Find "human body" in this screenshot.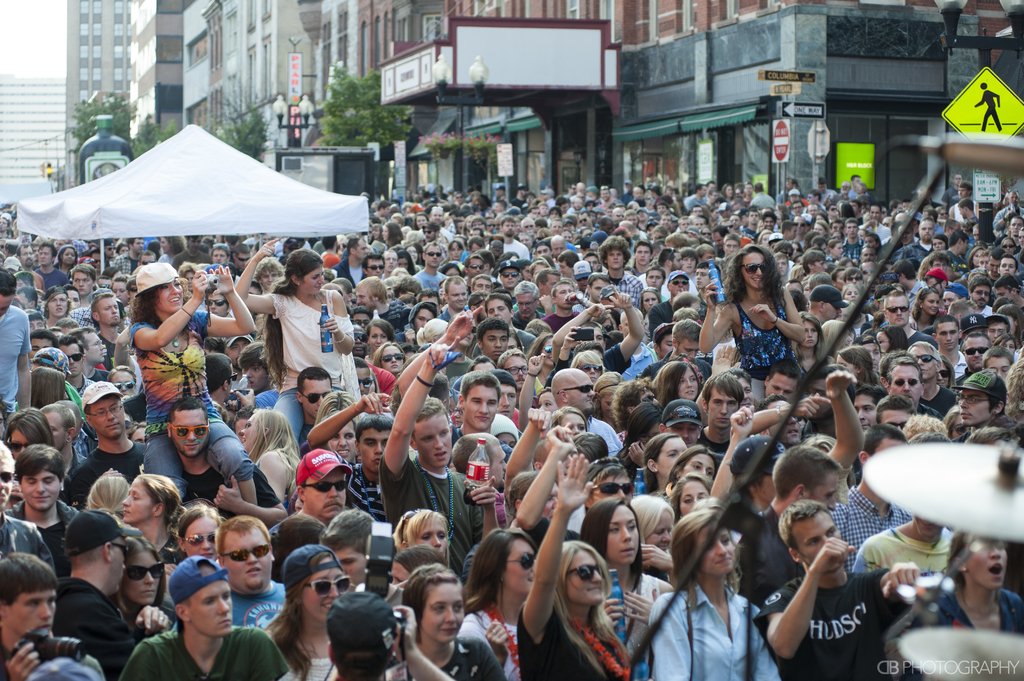
The bounding box for "human body" is left=600, top=231, right=640, bottom=312.
